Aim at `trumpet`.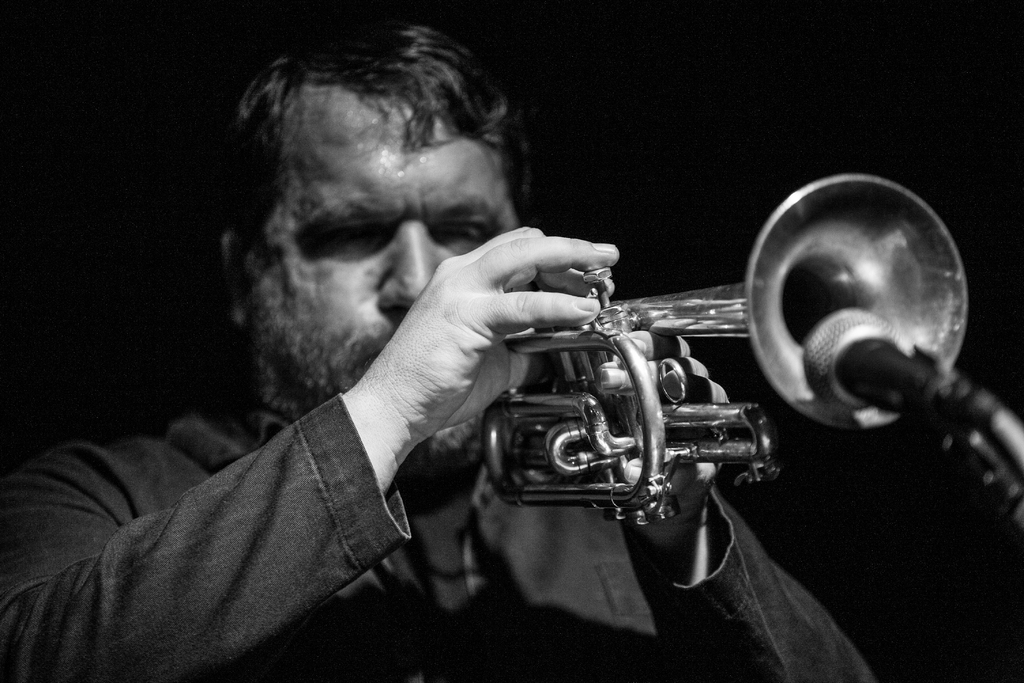
Aimed at box(477, 172, 964, 524).
